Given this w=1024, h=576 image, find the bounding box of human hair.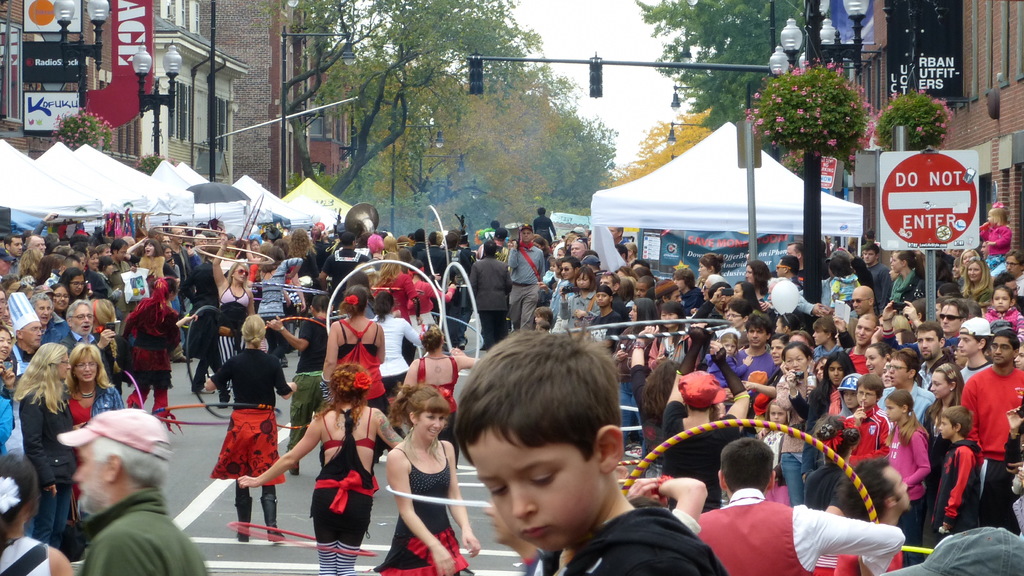
crop(428, 231, 438, 245).
